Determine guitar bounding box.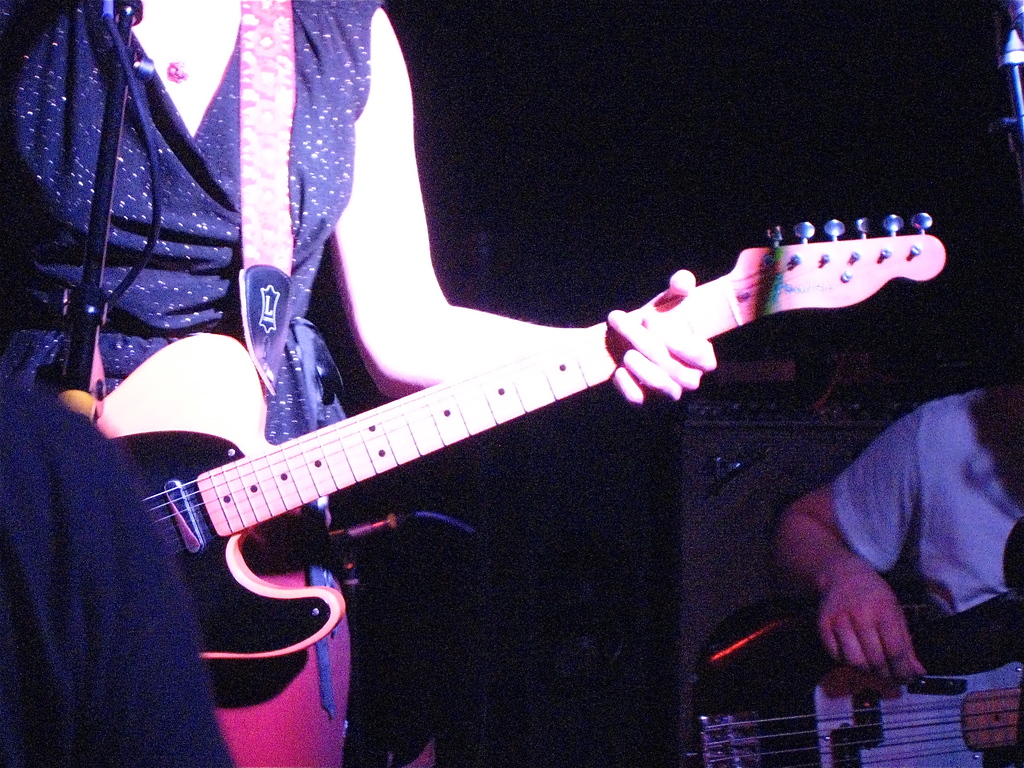
Determined: 73 201 920 725.
